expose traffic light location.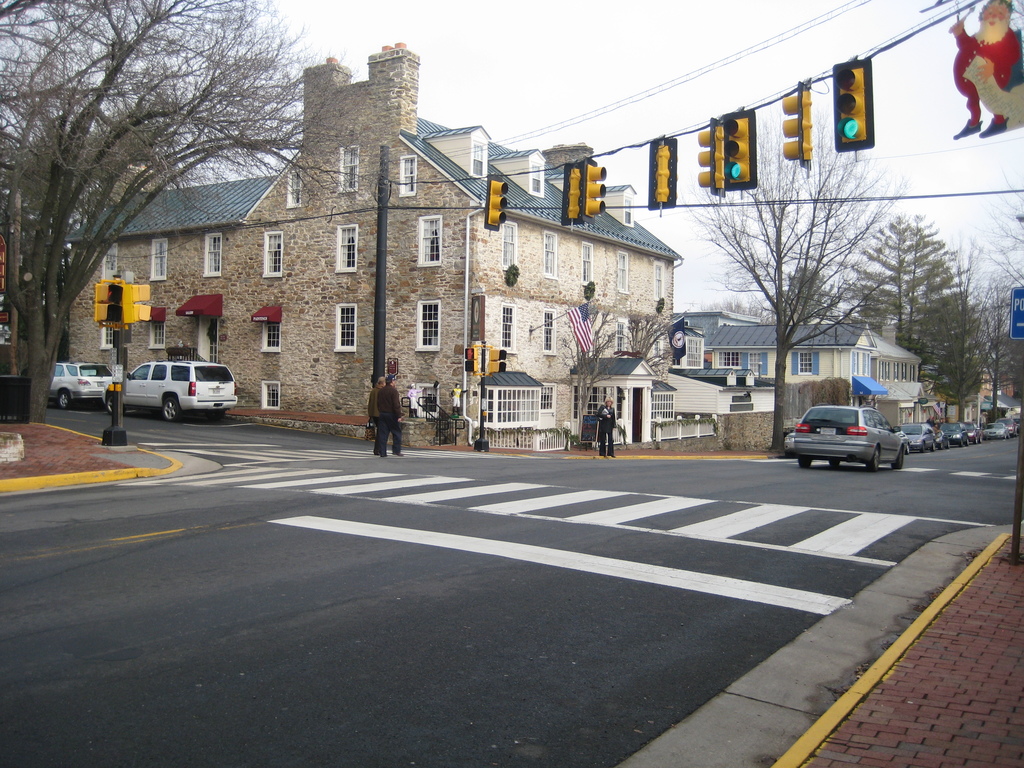
Exposed at bbox=[92, 278, 124, 326].
